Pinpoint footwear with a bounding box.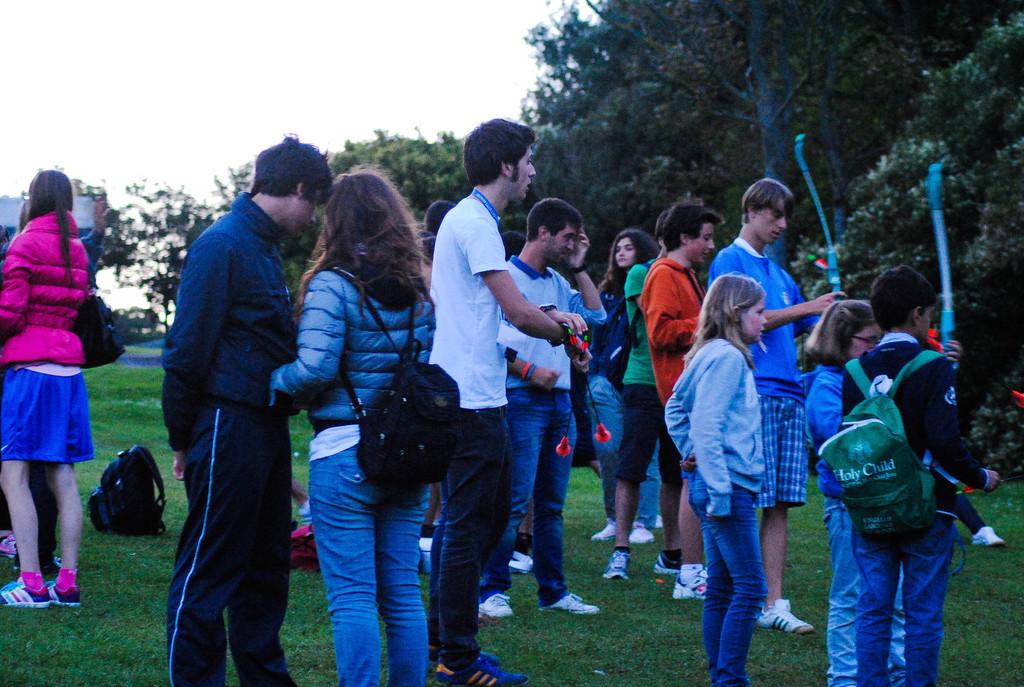
Rect(0, 578, 51, 608).
